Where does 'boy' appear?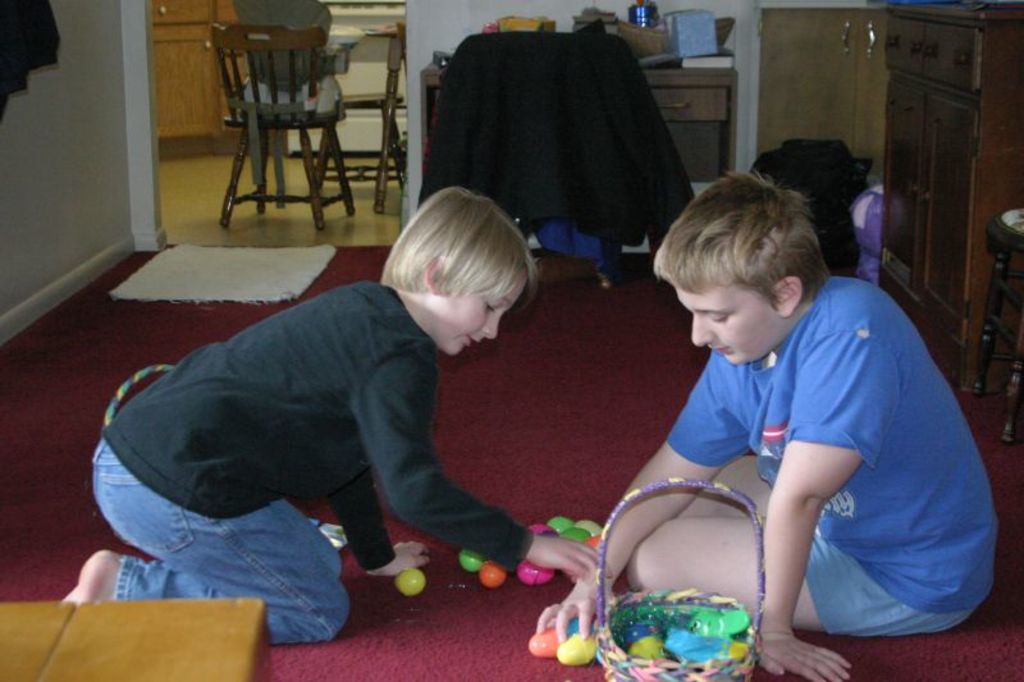
Appears at bbox(530, 168, 997, 681).
